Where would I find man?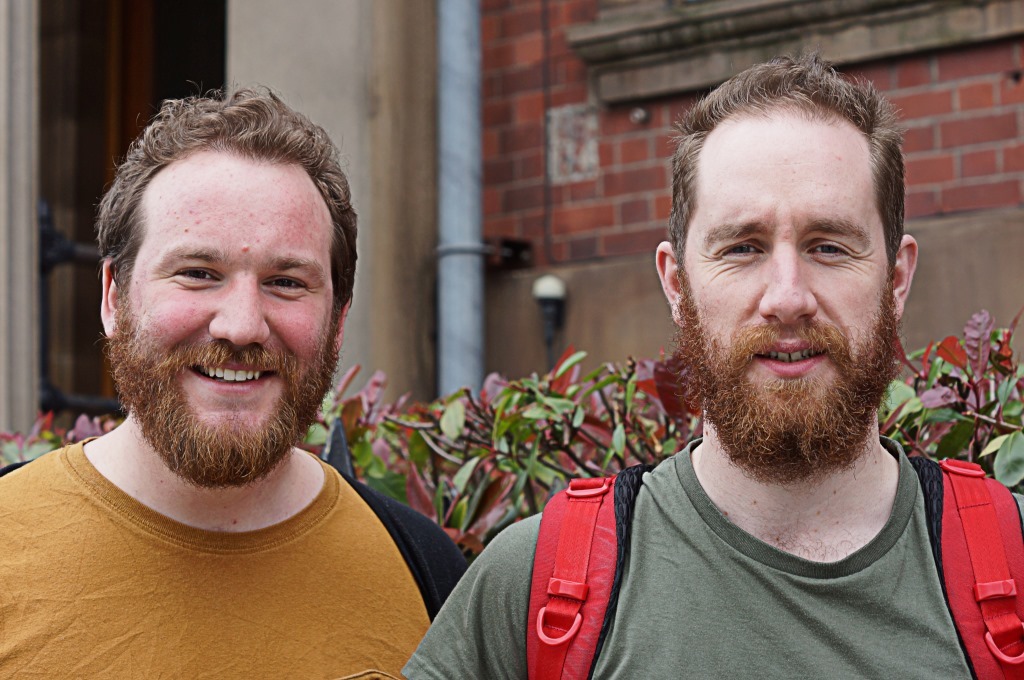
At l=398, t=49, r=1023, b=679.
